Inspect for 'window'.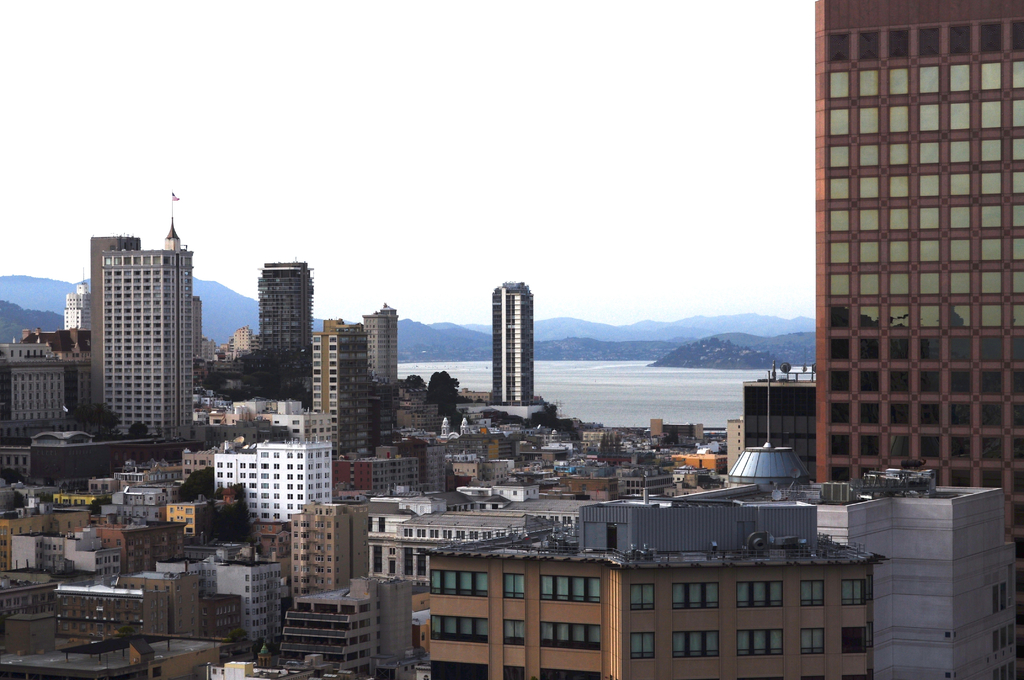
Inspection: <box>542,580,598,603</box>.
